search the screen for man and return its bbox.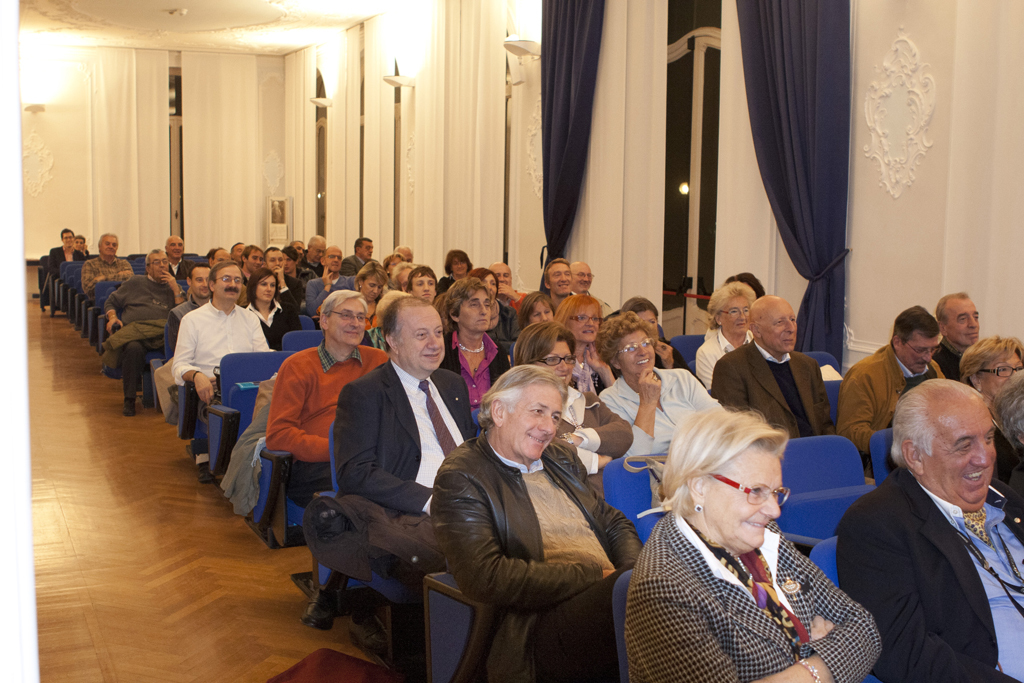
Found: region(485, 264, 529, 328).
